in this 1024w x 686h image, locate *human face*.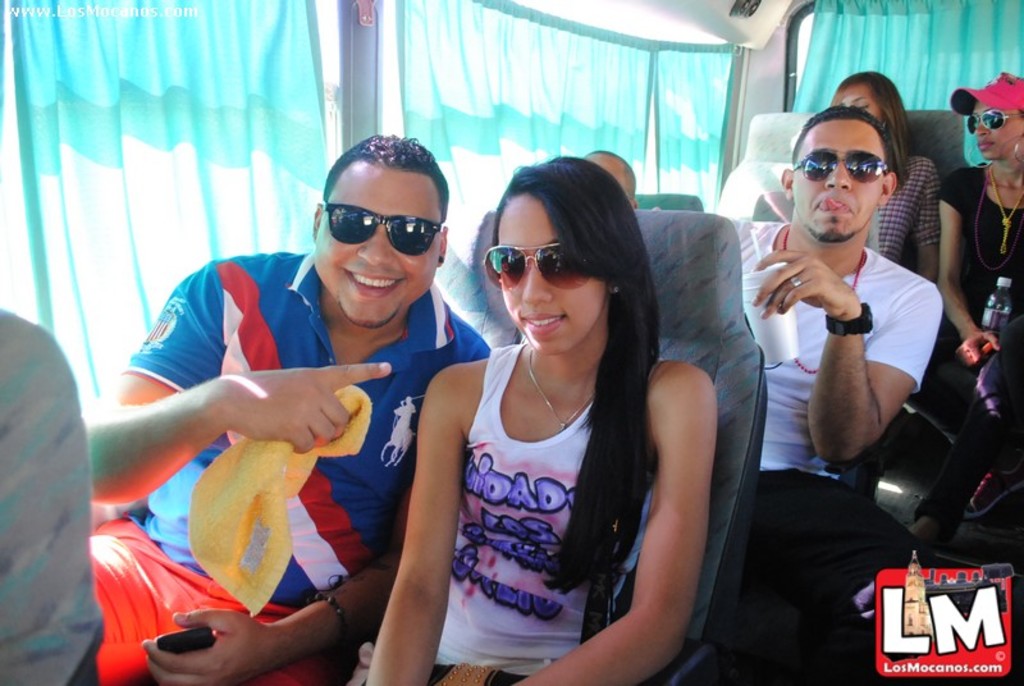
Bounding box: [787,116,890,246].
